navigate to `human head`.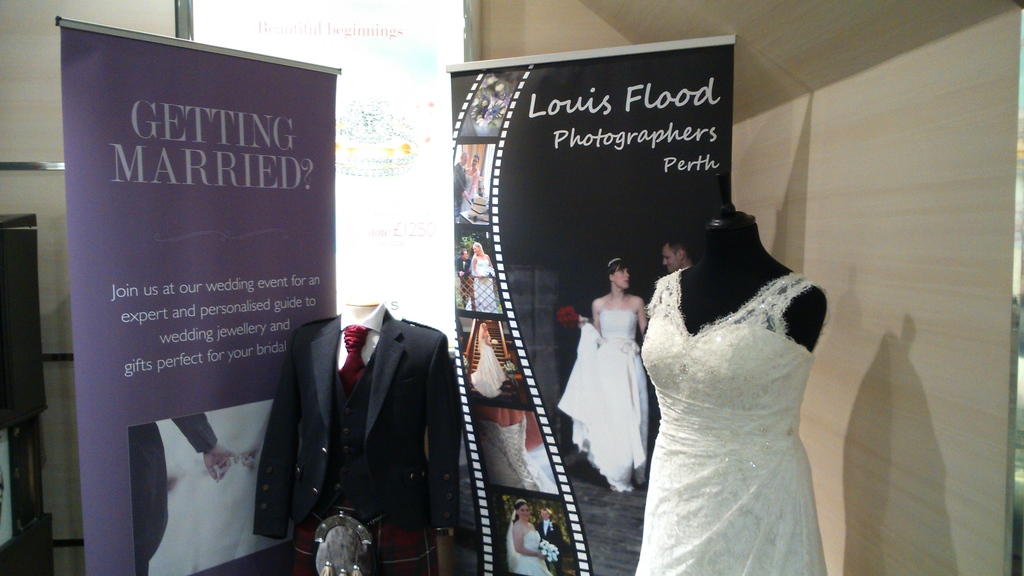
Navigation target: bbox=[605, 261, 631, 289].
